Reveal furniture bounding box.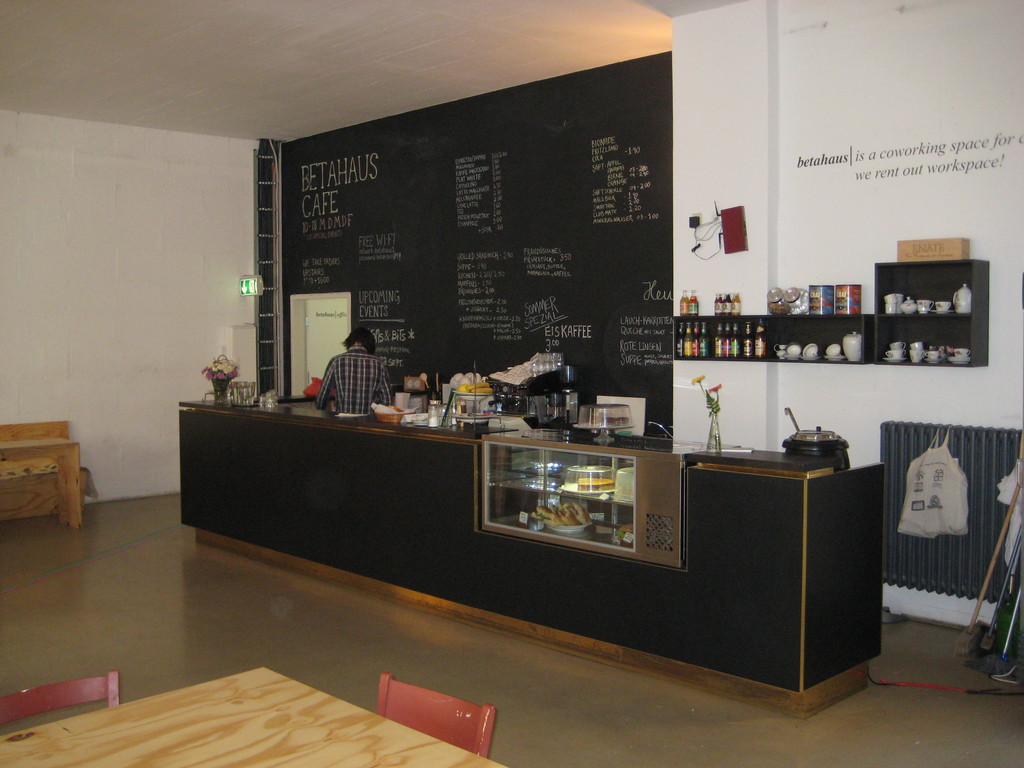
Revealed: 0/667/507/767.
